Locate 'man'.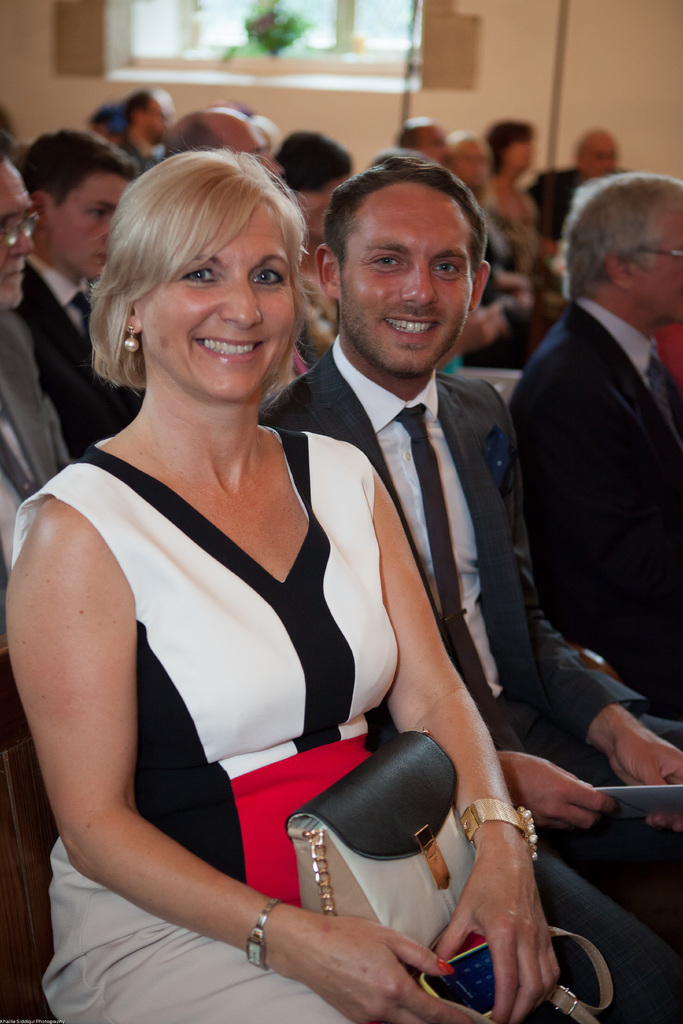
Bounding box: [0, 159, 81, 568].
